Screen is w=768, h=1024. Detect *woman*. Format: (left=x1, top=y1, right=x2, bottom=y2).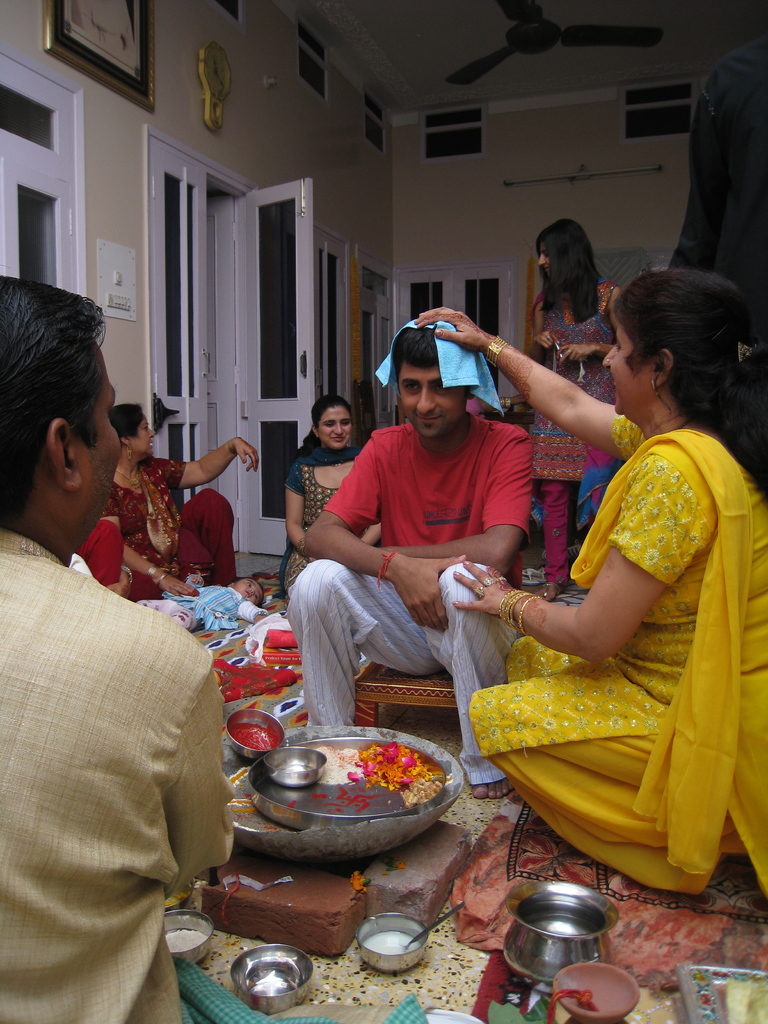
(left=515, top=216, right=618, bottom=603).
